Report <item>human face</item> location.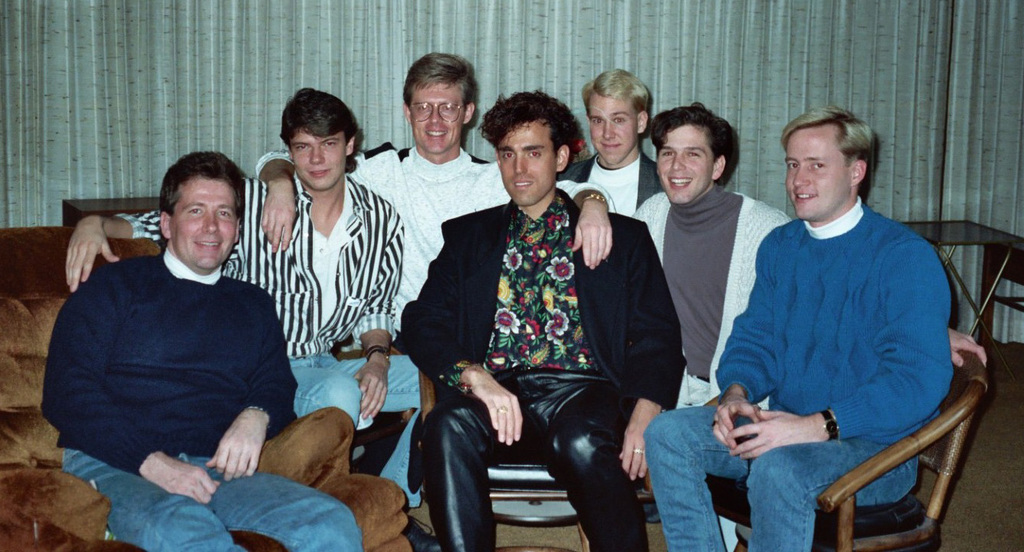
Report: x1=591, y1=94, x2=640, y2=167.
